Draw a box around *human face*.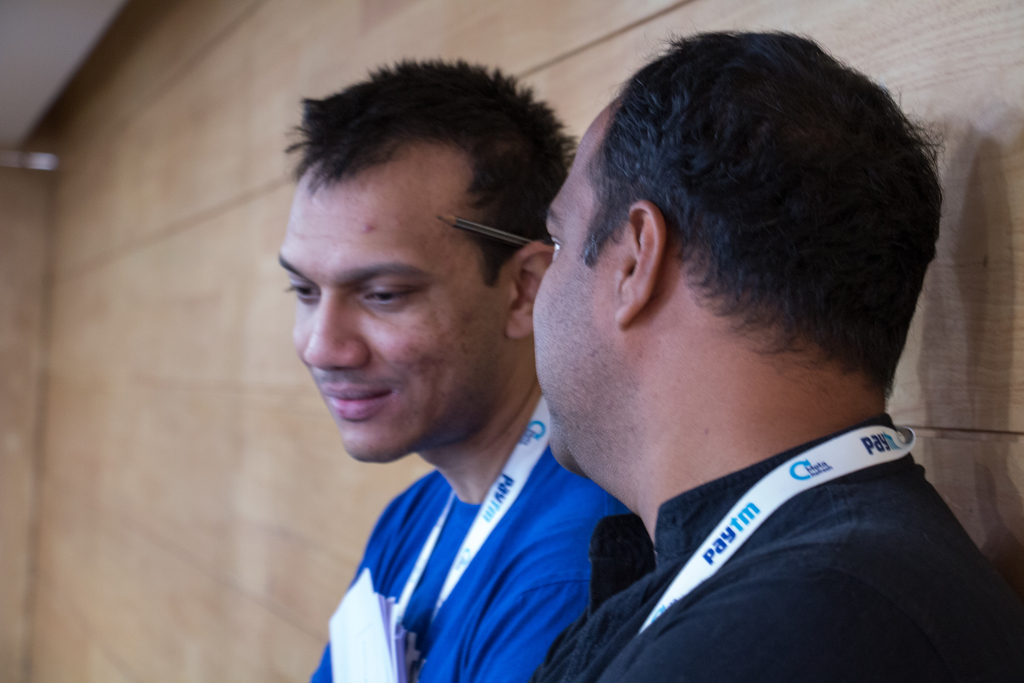
<bbox>277, 143, 512, 463</bbox>.
